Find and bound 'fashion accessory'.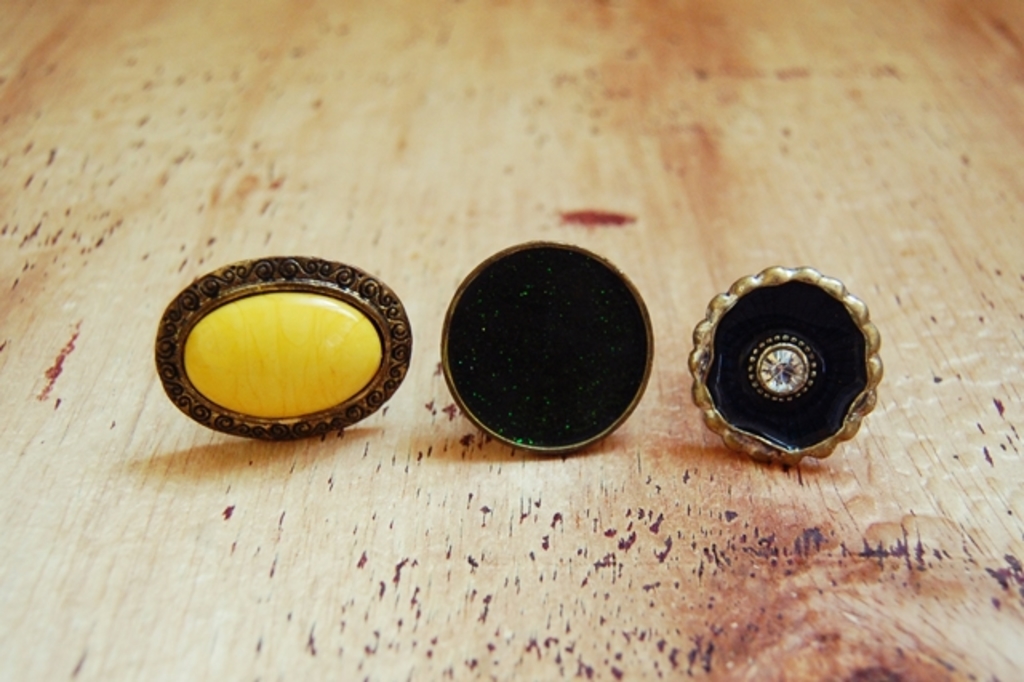
Bound: detection(683, 263, 885, 471).
